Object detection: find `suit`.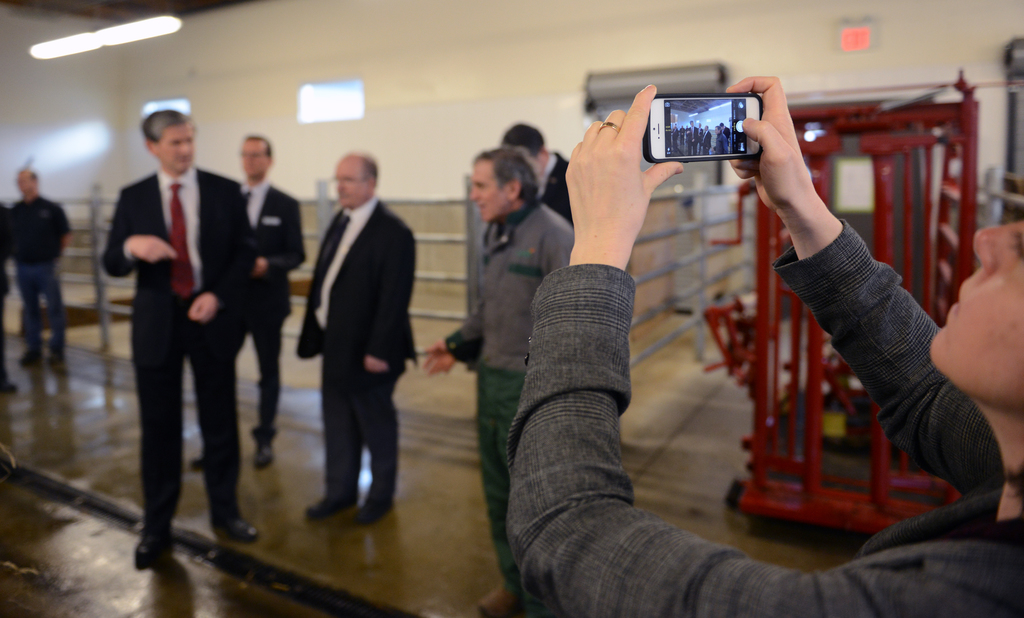
select_region(723, 128, 731, 138).
